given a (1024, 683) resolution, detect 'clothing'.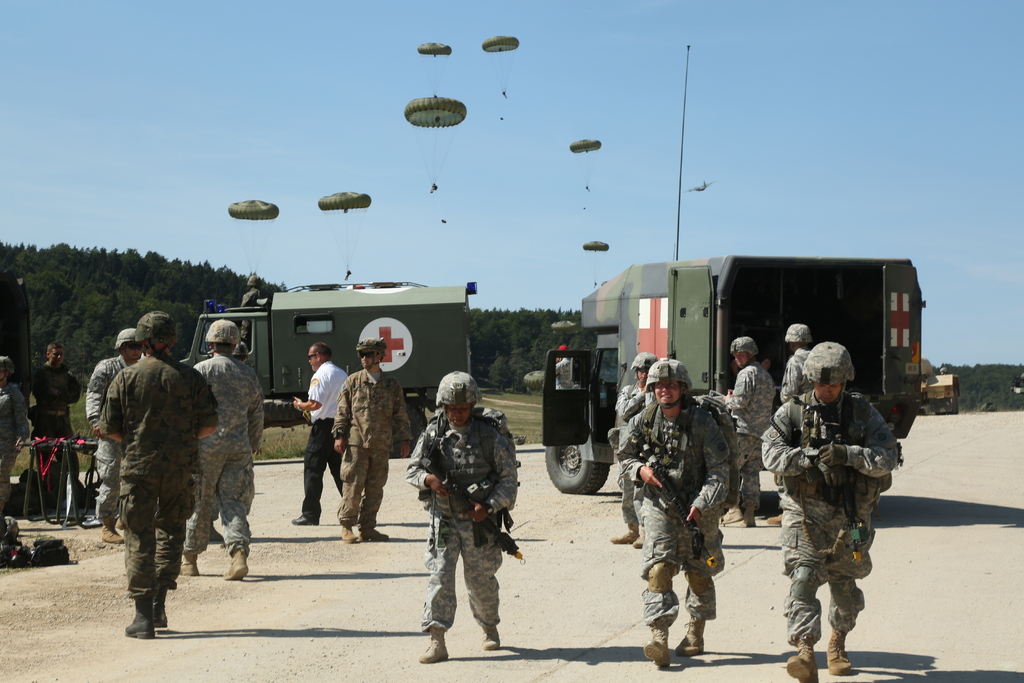
612 398 733 623.
